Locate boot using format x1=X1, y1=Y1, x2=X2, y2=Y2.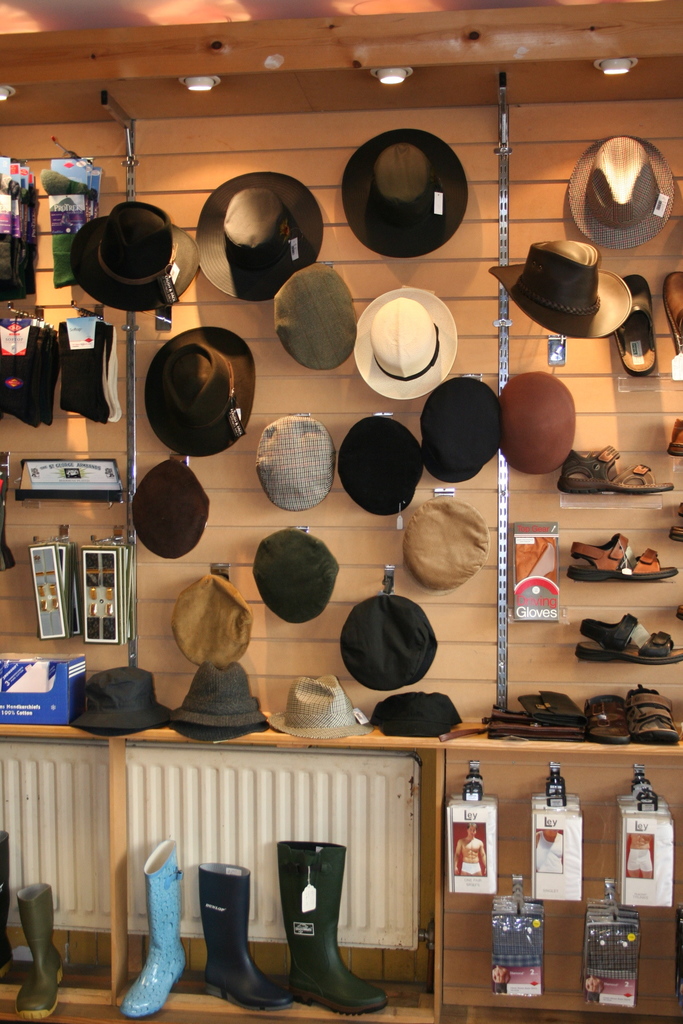
x1=197, y1=860, x2=295, y2=1017.
